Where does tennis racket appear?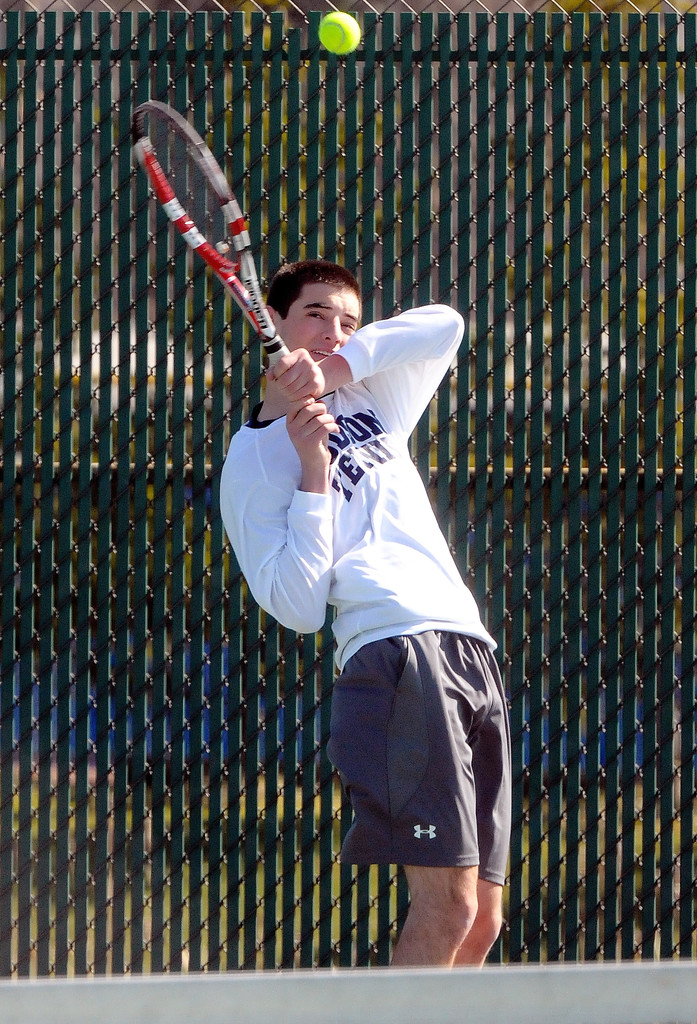
Appears at Rect(136, 97, 290, 384).
